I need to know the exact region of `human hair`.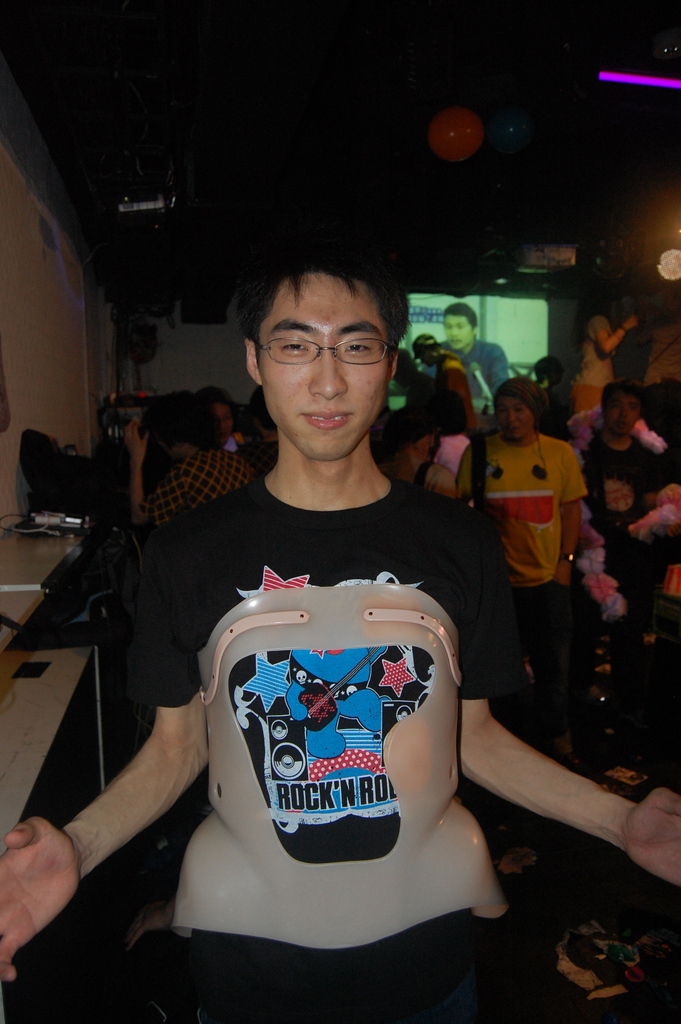
Region: {"left": 228, "top": 257, "right": 412, "bottom": 392}.
